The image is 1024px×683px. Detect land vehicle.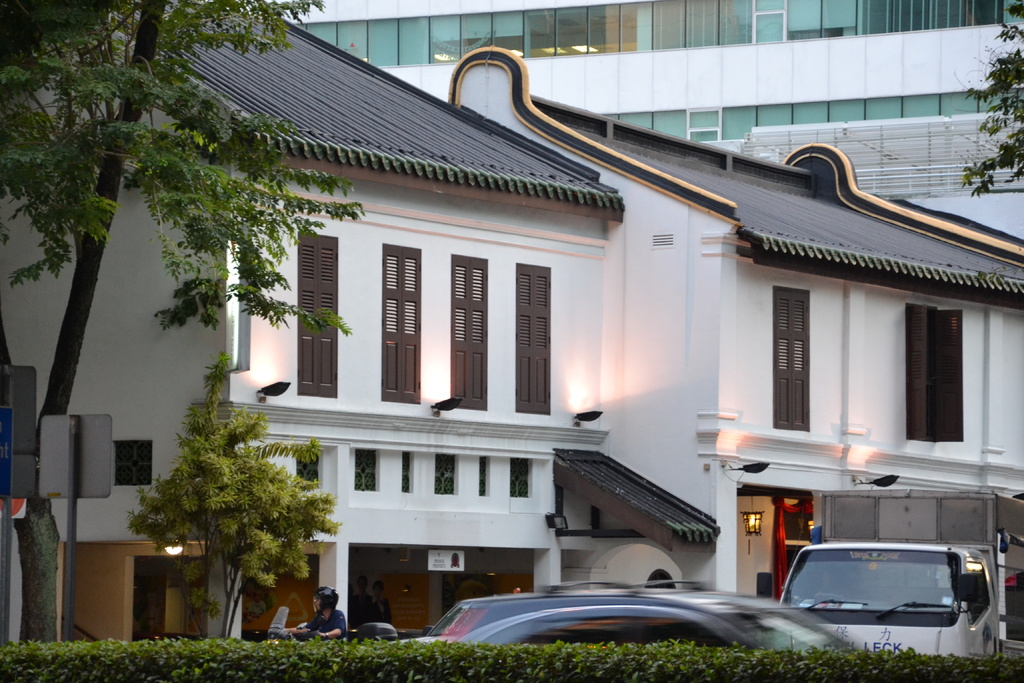
Detection: 428/582/856/646.
